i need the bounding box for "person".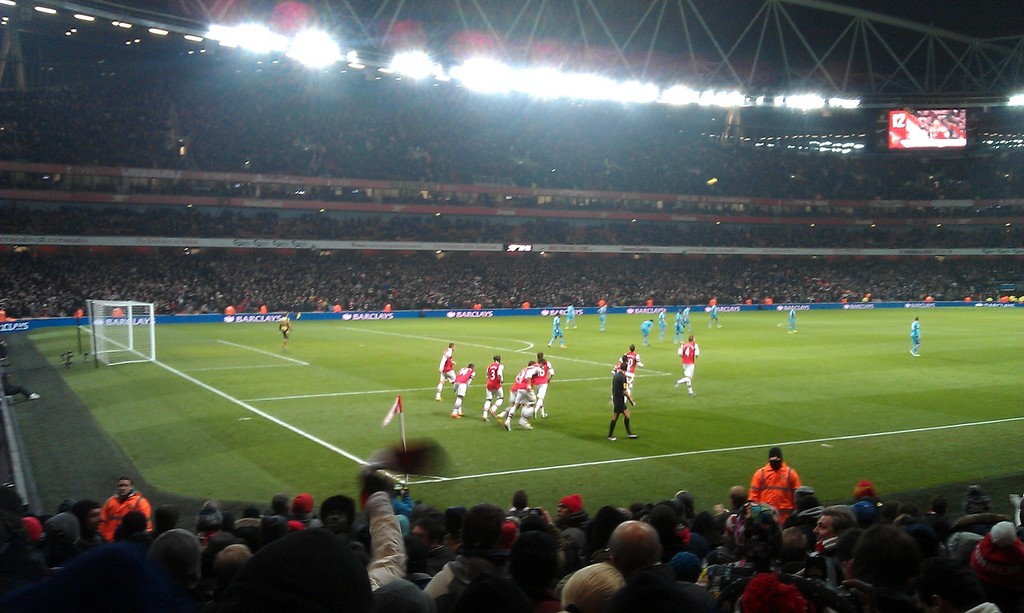
Here it is: Rect(664, 335, 701, 392).
